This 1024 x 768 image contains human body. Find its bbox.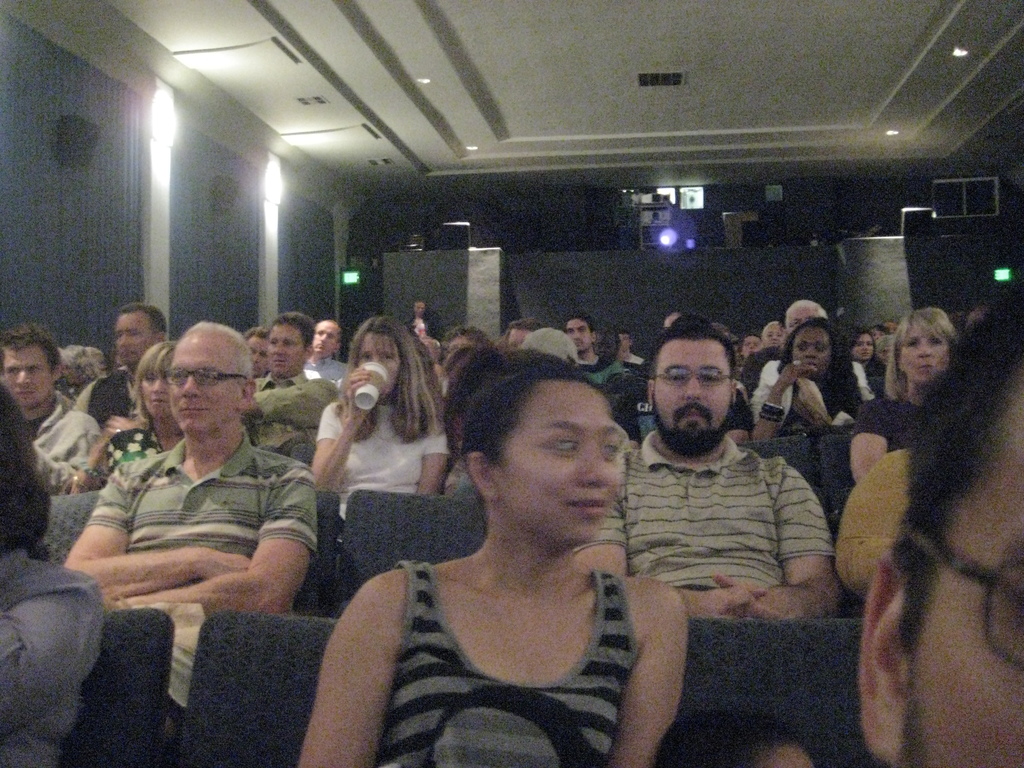
rect(572, 428, 841, 621).
